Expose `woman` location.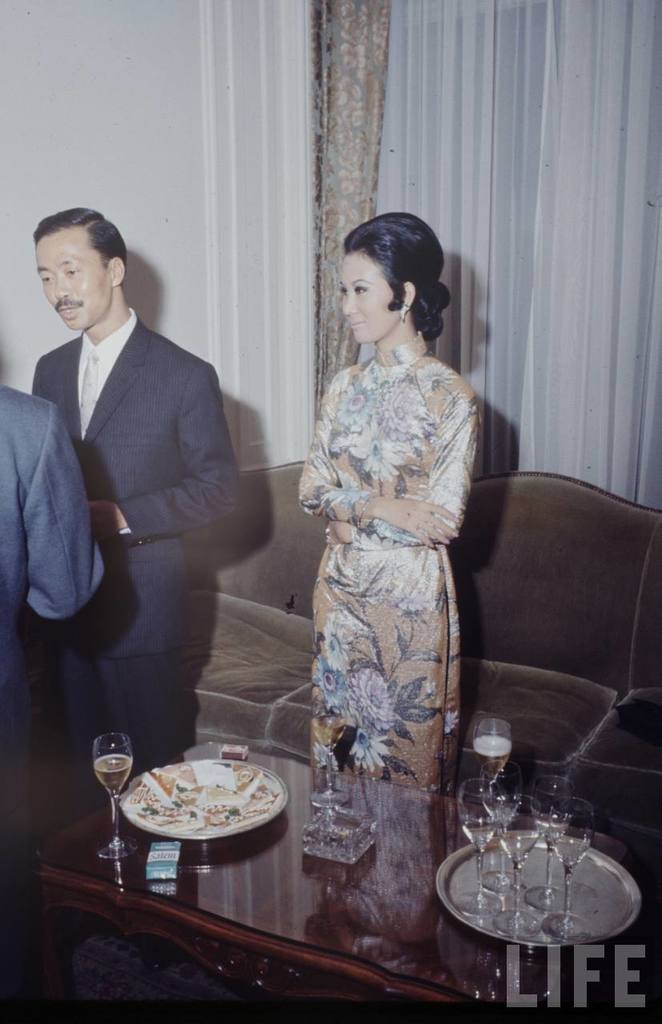
Exposed at select_region(291, 207, 485, 802).
